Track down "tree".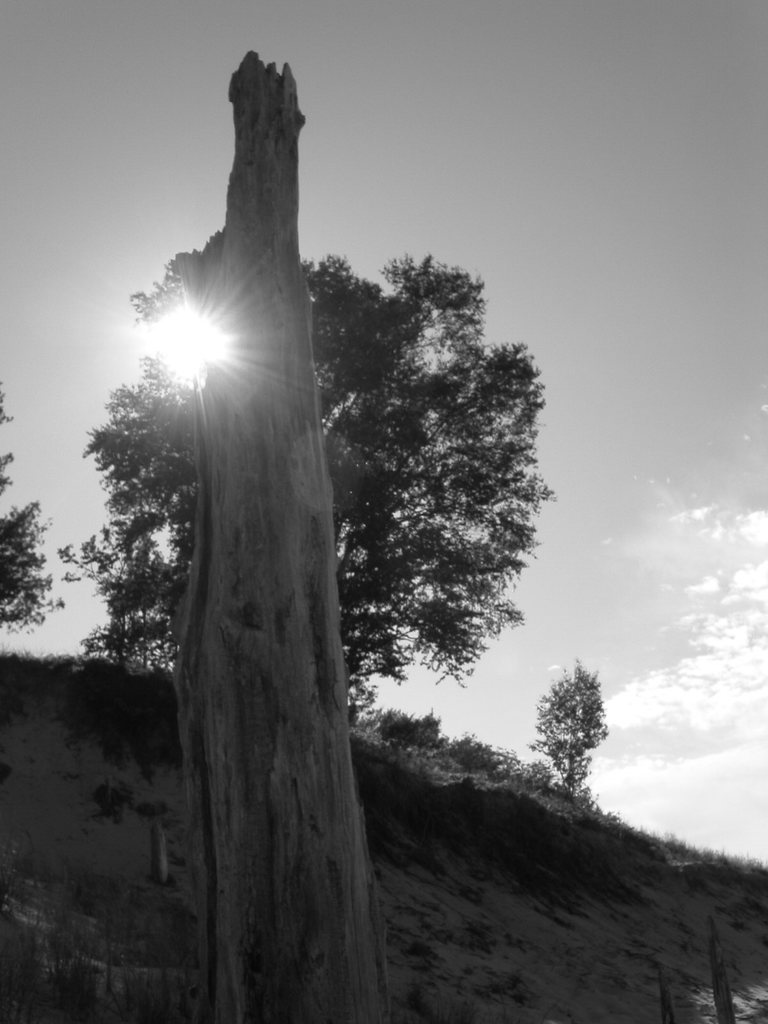
Tracked to {"left": 539, "top": 666, "right": 620, "bottom": 799}.
